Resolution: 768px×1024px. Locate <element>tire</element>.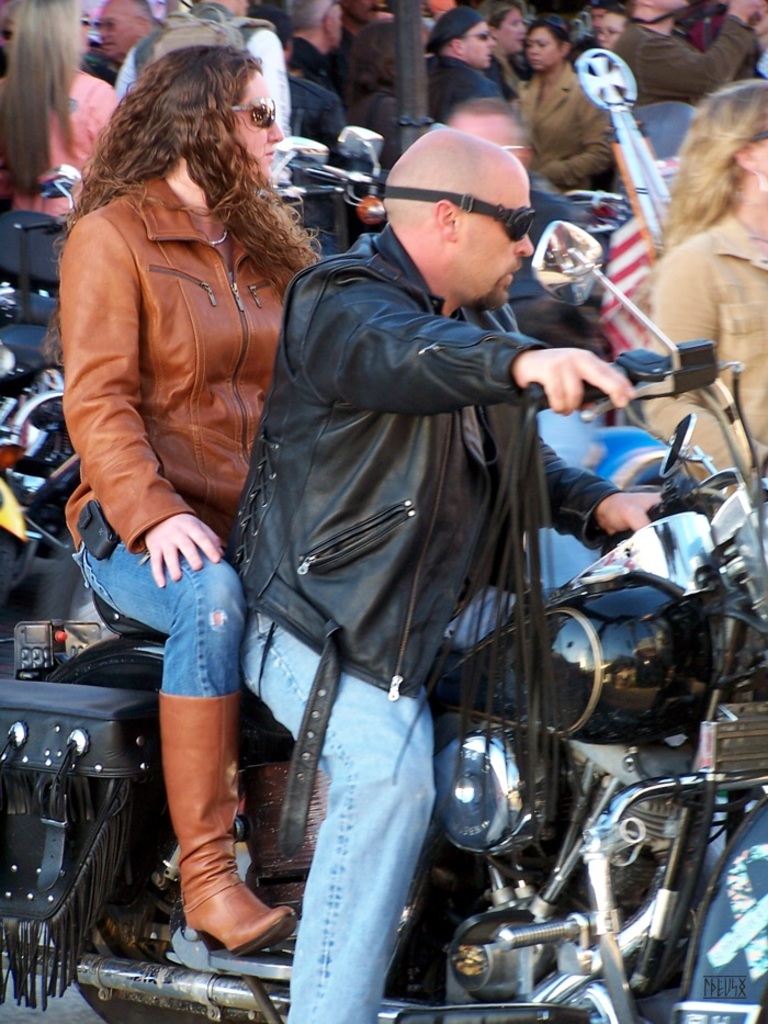
bbox=(47, 915, 178, 1023).
